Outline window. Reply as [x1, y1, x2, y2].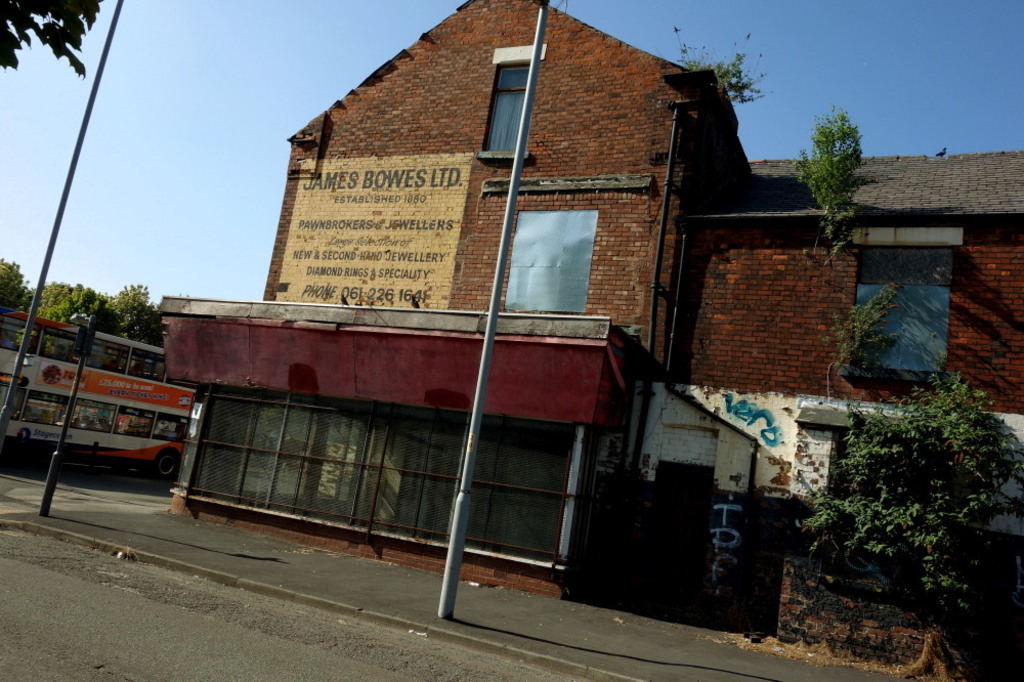
[485, 169, 606, 330].
